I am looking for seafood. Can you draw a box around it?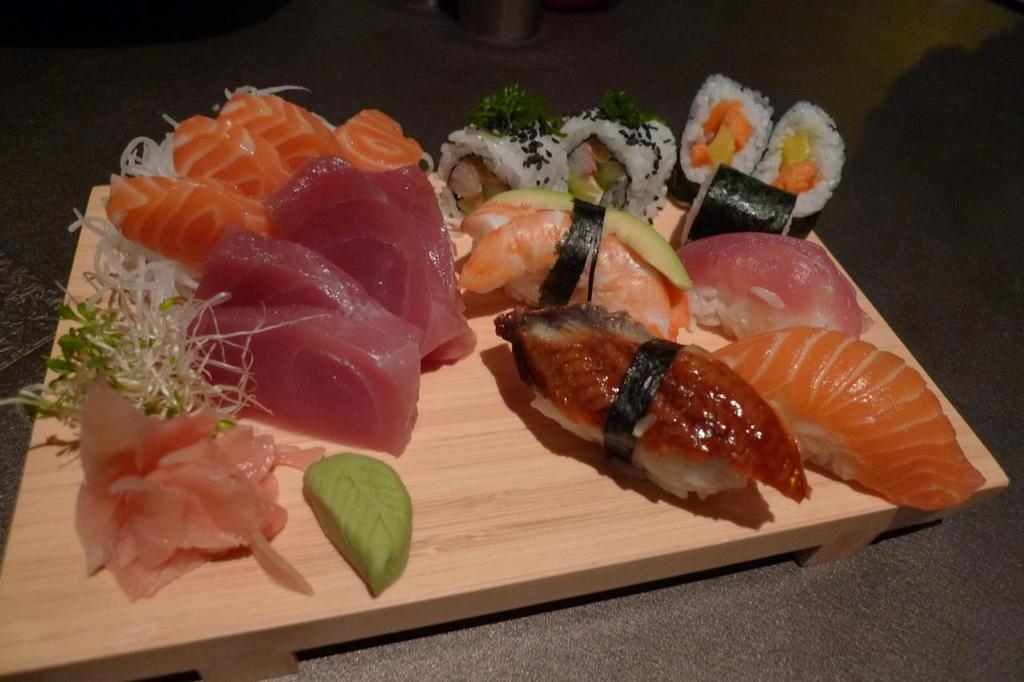
Sure, the bounding box is (left=750, top=97, right=847, bottom=241).
